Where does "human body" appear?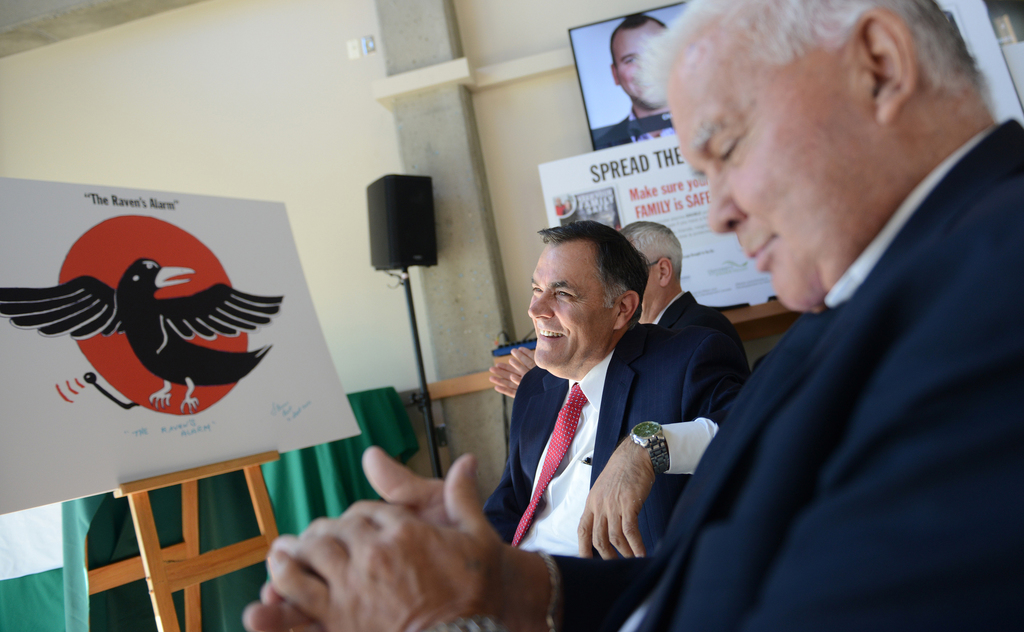
Appears at [left=490, top=219, right=752, bottom=381].
